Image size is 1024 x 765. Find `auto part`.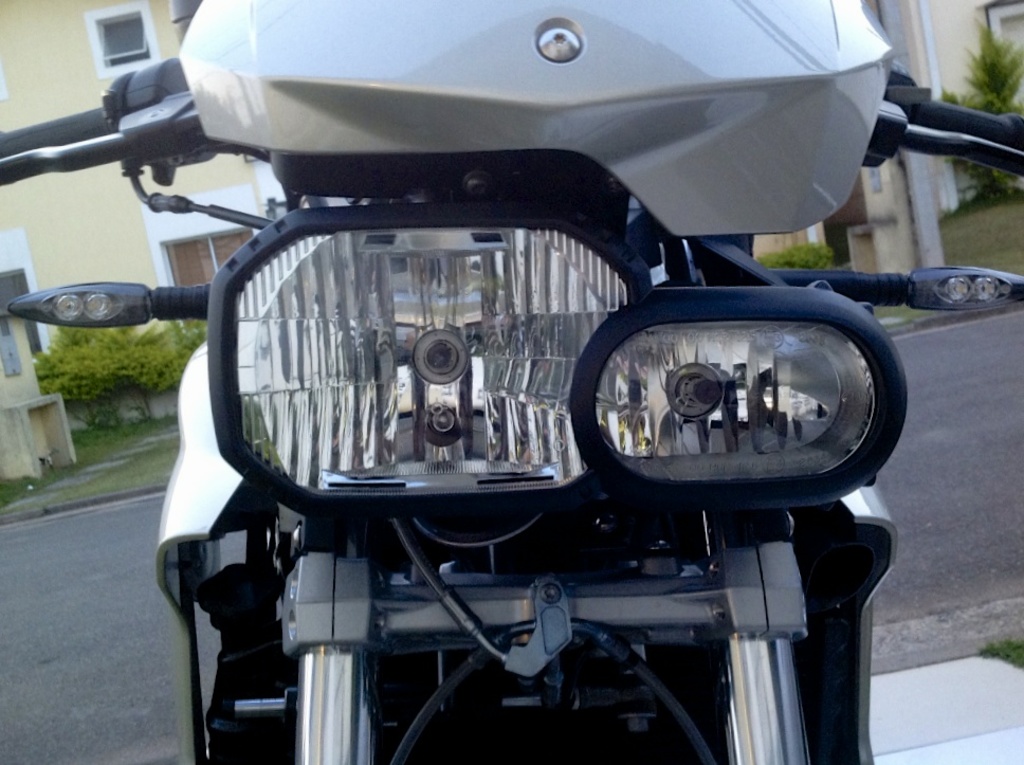
186,205,848,543.
